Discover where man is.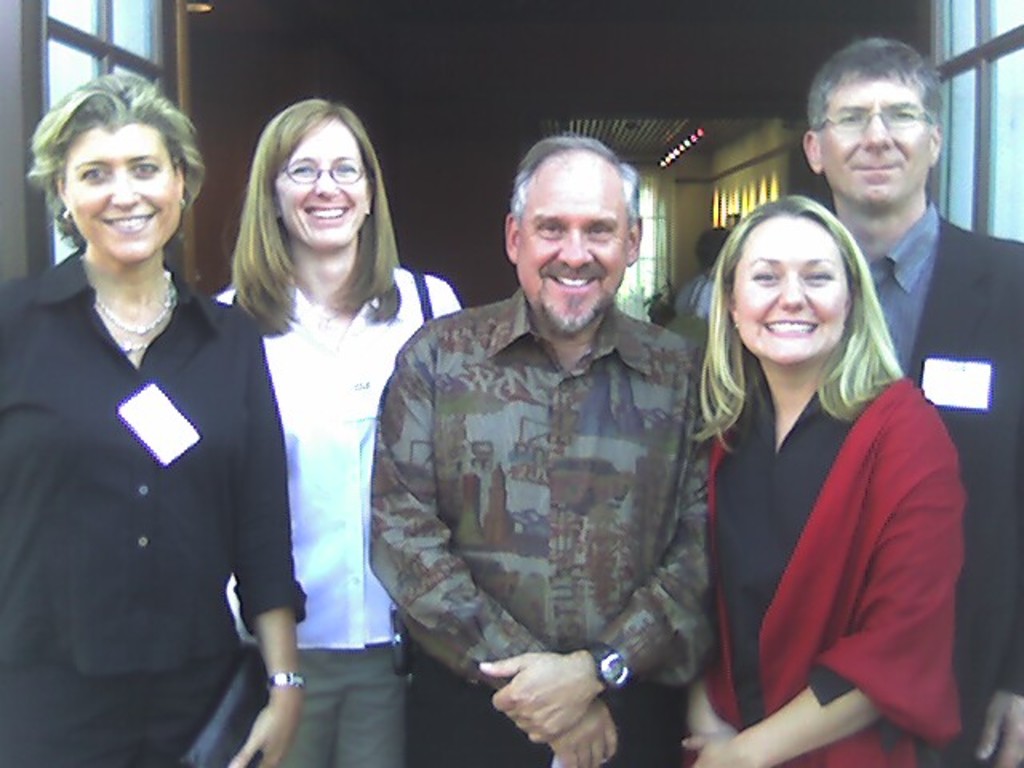
Discovered at [x1=360, y1=112, x2=752, y2=750].
